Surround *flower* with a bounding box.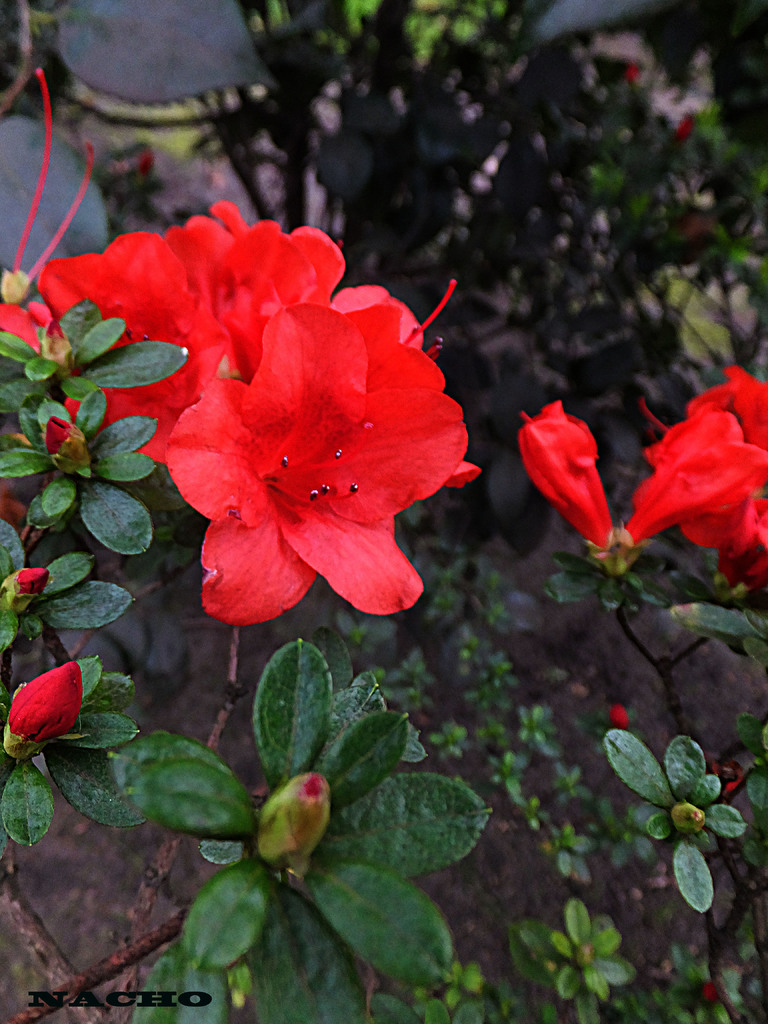
bbox=[2, 657, 86, 765].
